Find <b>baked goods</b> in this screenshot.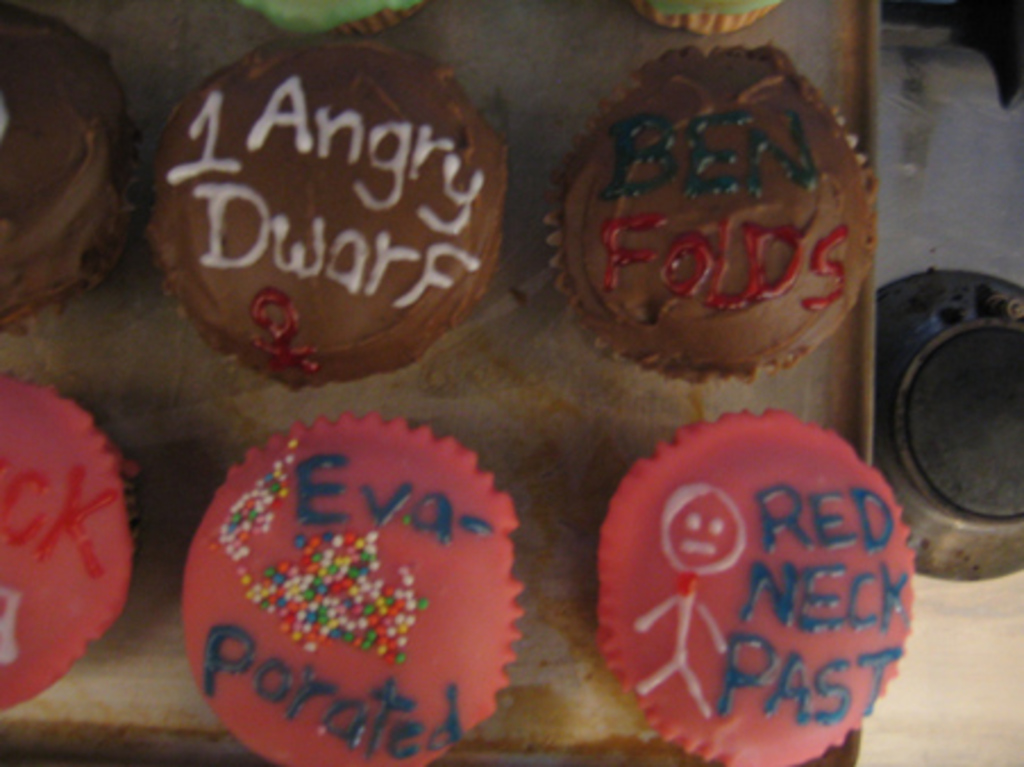
The bounding box for <b>baked goods</b> is <region>545, 34, 872, 377</region>.
